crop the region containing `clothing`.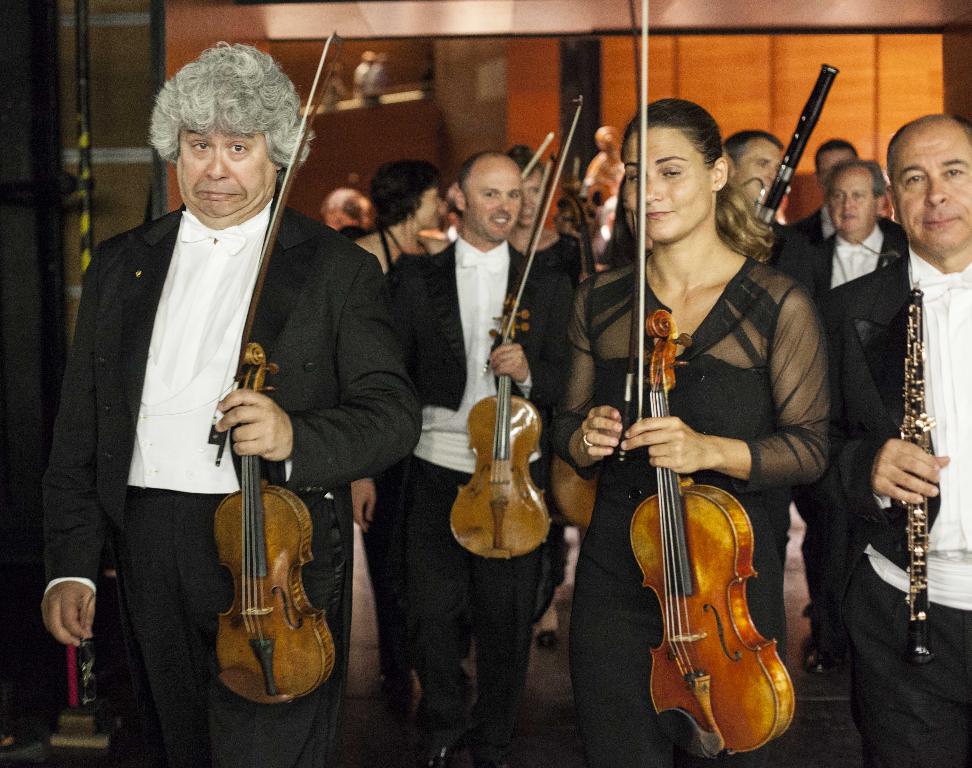
Crop region: box(784, 222, 909, 631).
